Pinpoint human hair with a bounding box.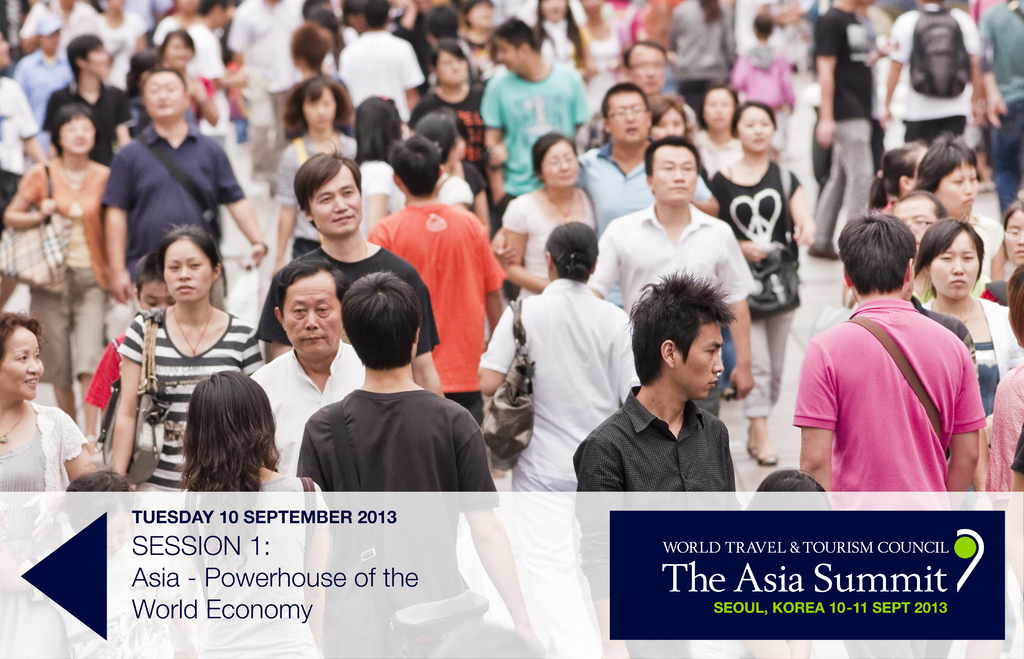
select_region(527, 126, 583, 170).
